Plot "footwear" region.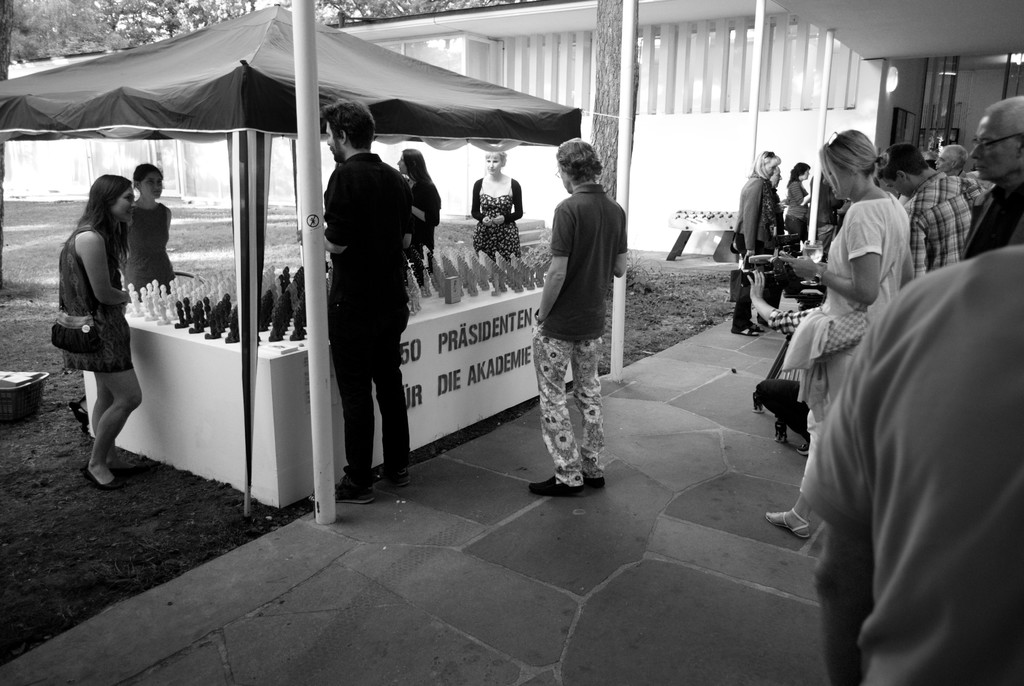
Plotted at l=114, t=454, r=146, b=475.
